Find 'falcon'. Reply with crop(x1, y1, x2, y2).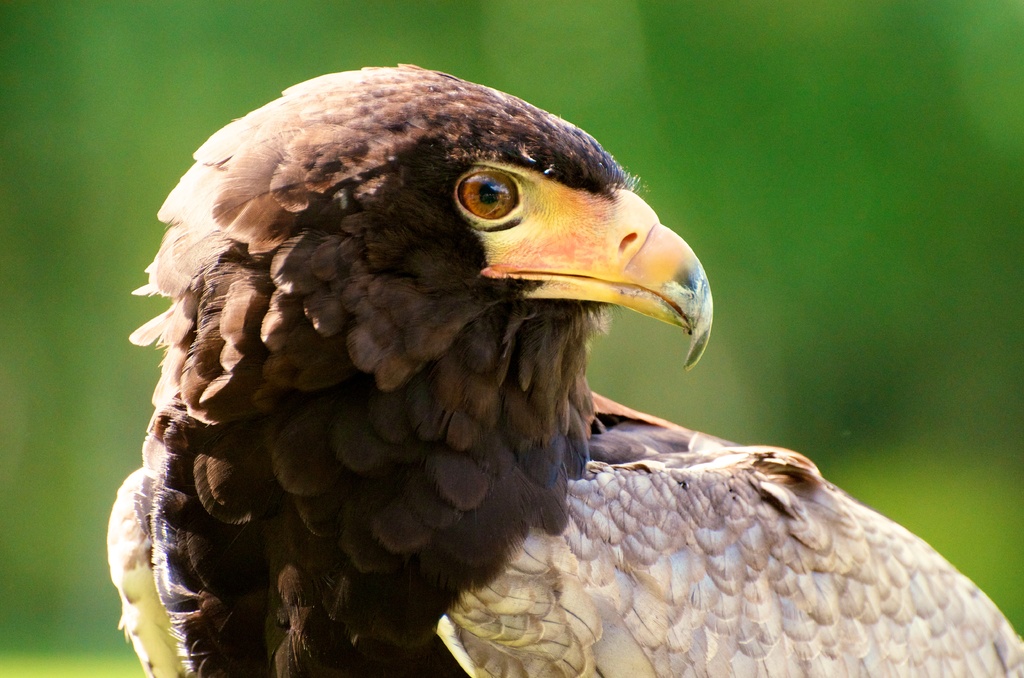
crop(106, 60, 1023, 677).
